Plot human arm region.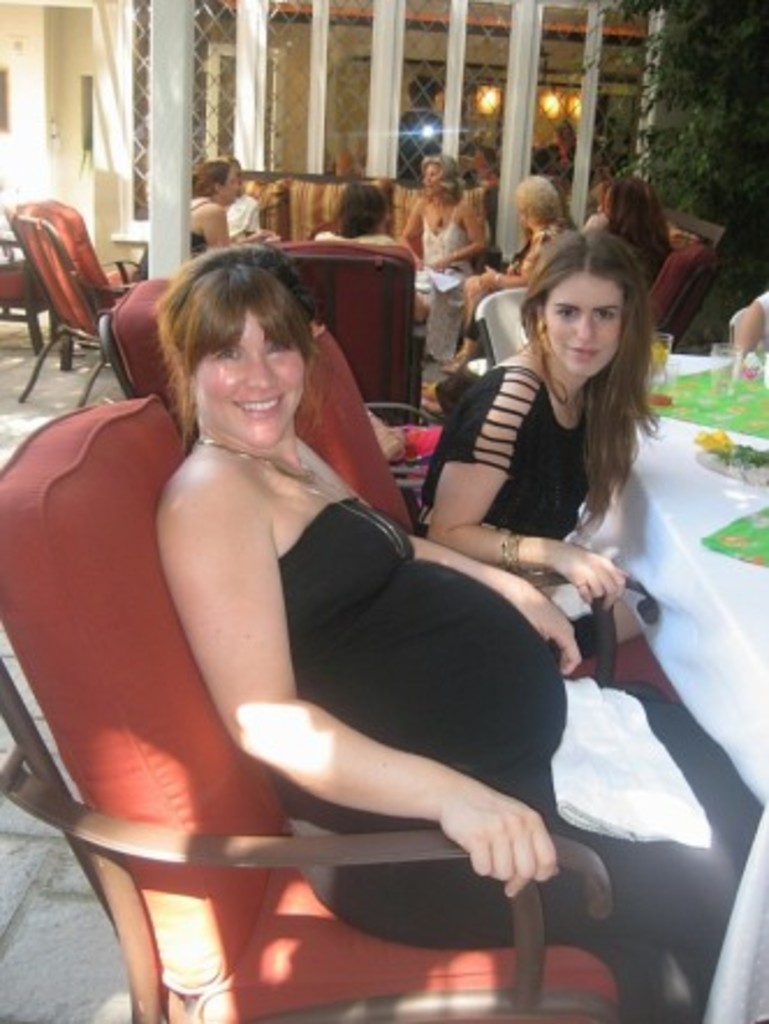
Plotted at 415:366:628:612.
